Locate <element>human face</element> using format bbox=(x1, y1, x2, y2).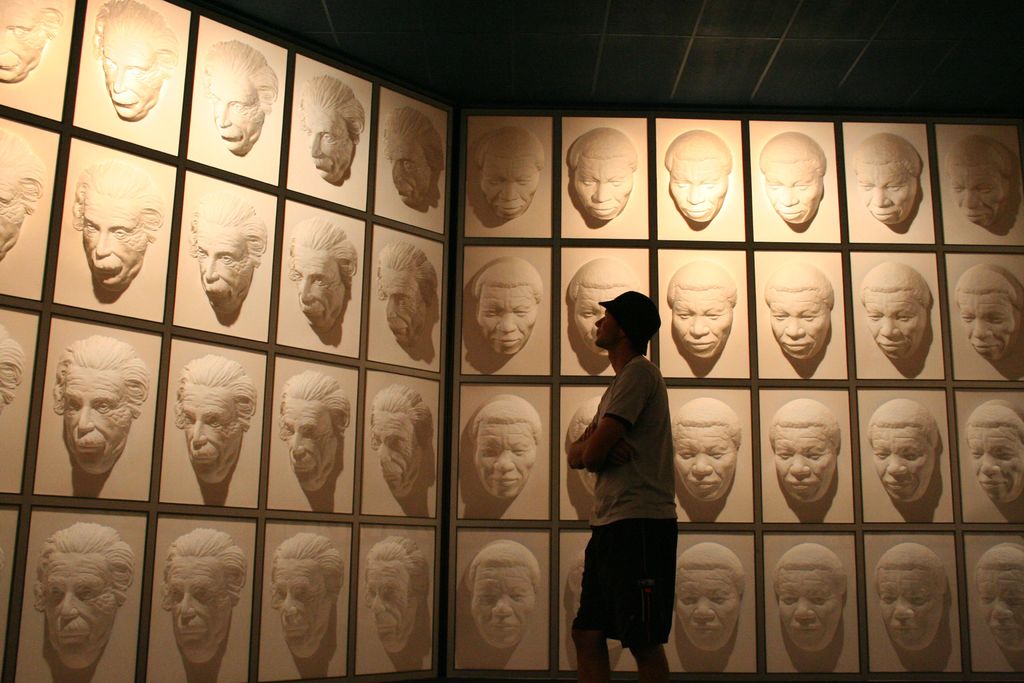
bbox=(877, 575, 945, 655).
